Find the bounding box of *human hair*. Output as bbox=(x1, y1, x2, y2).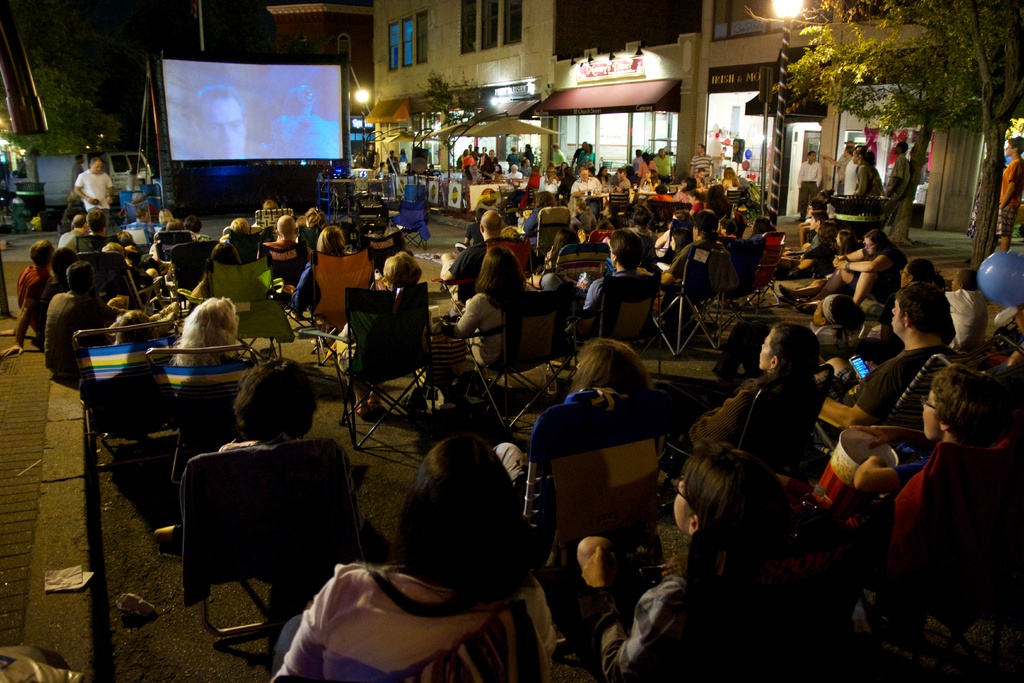
bbox=(185, 216, 203, 234).
